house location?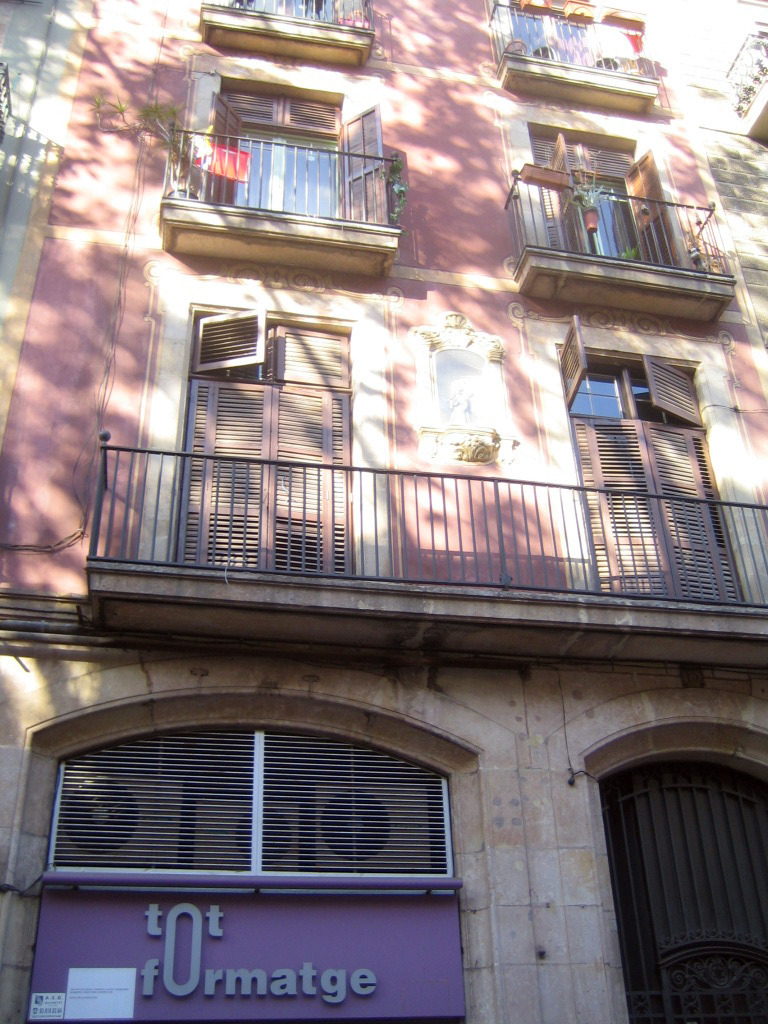
[0, 0, 767, 1023]
